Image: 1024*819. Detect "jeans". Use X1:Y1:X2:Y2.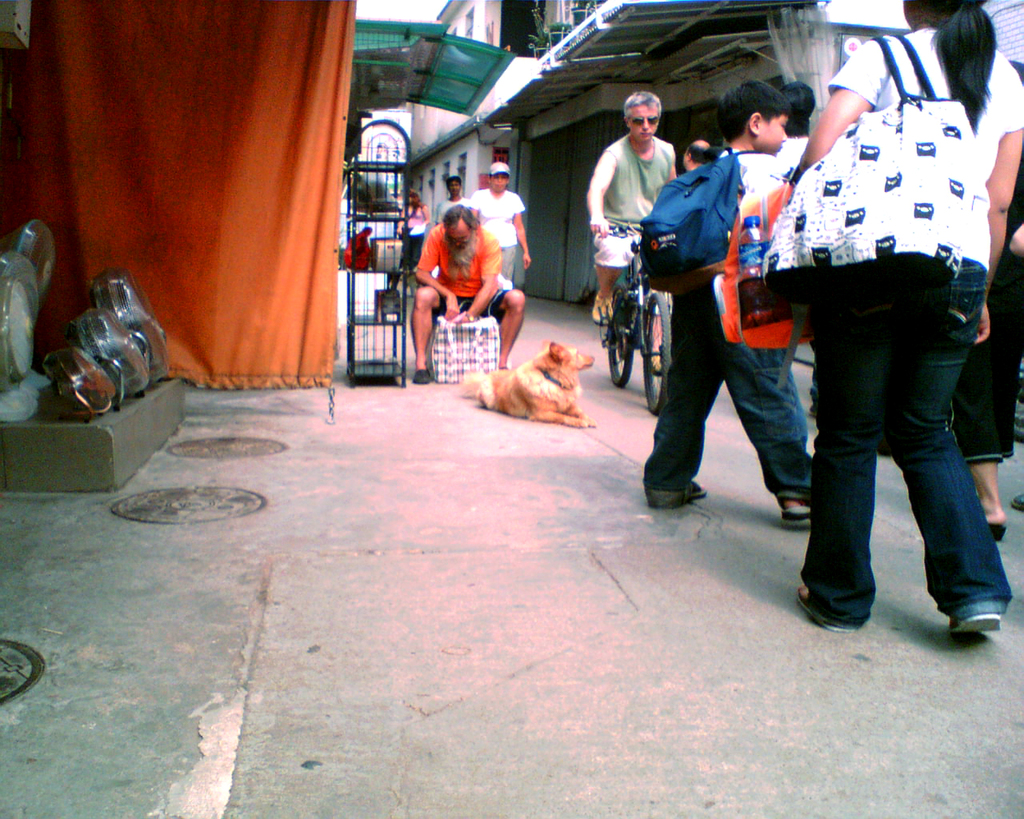
793:275:994:635.
